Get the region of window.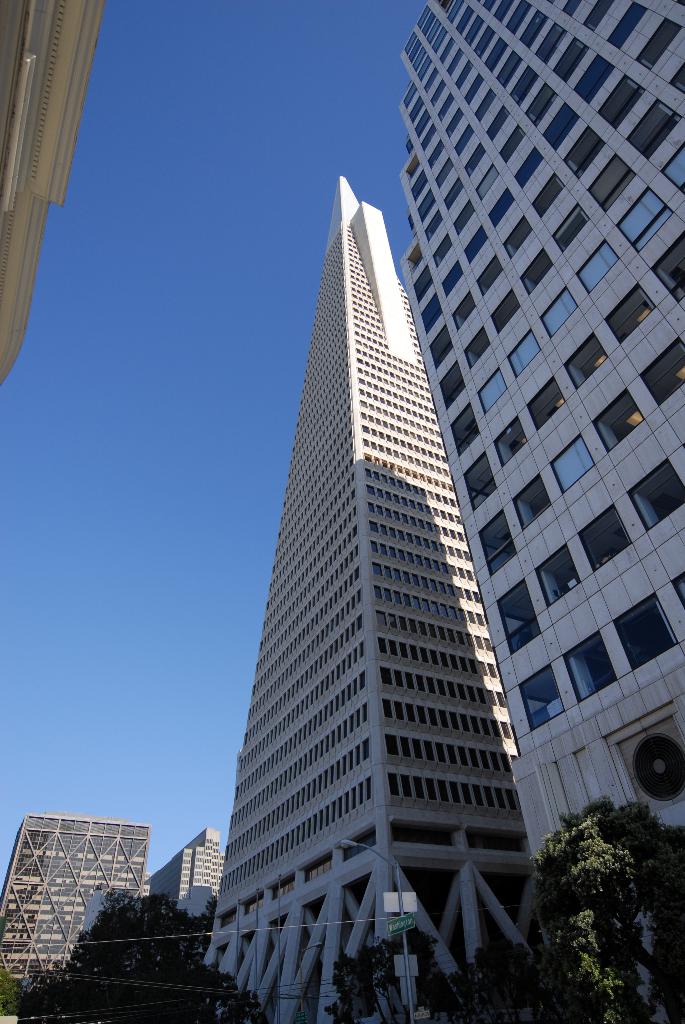
[x1=444, y1=288, x2=489, y2=333].
